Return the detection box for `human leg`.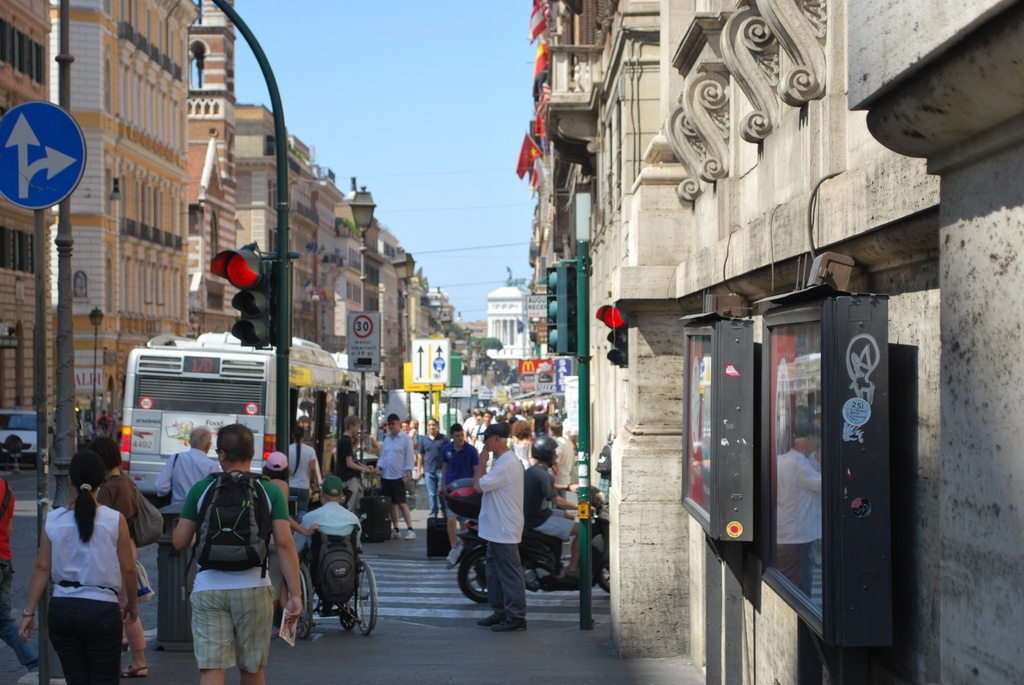
[399,473,417,541].
